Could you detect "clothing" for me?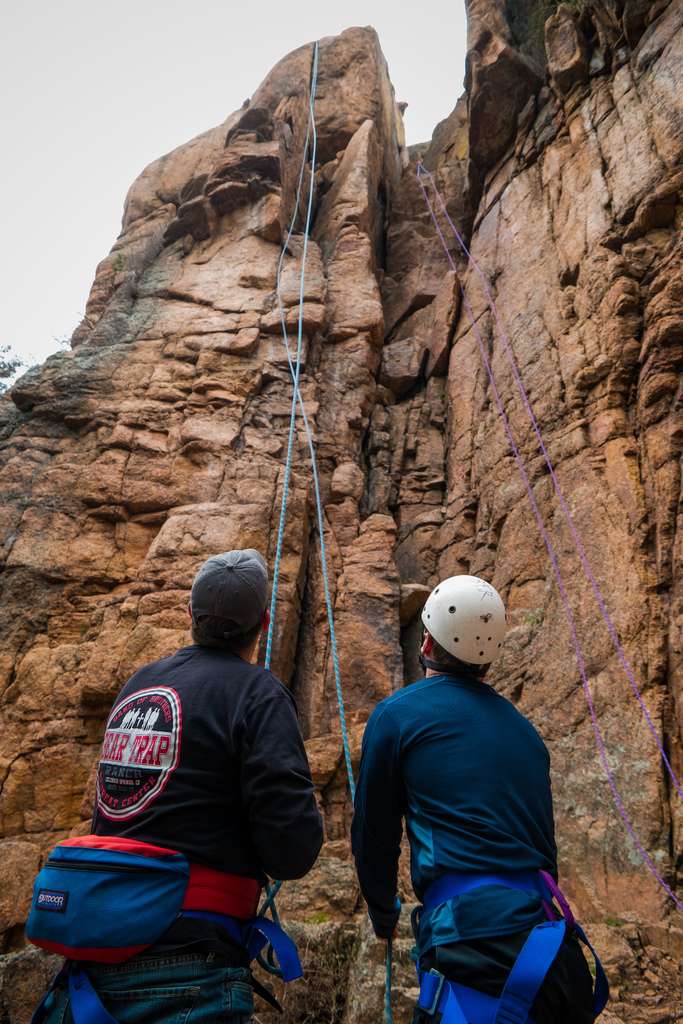
Detection result: (x1=346, y1=679, x2=558, y2=1023).
